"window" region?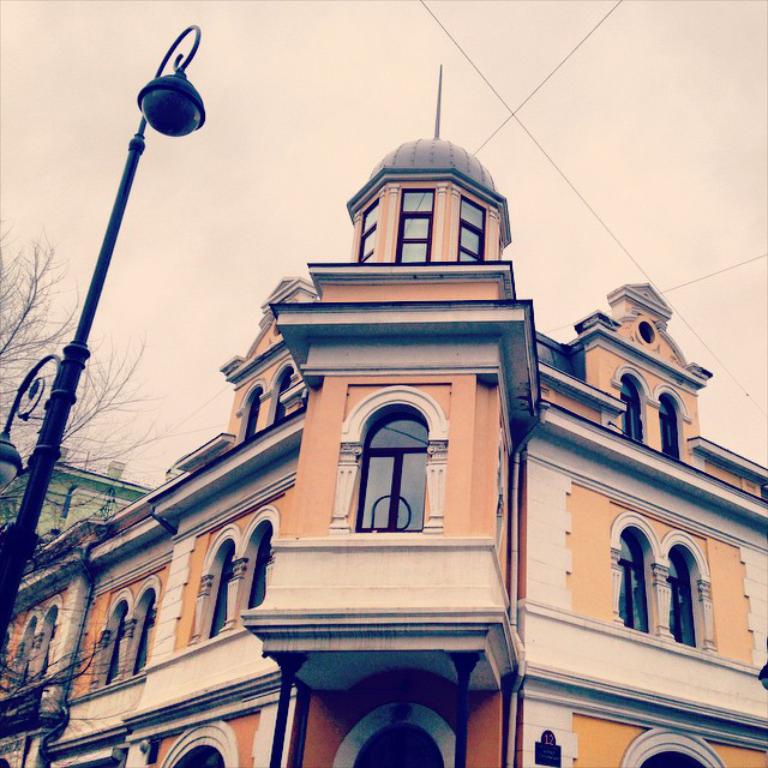
l=328, t=384, r=439, b=533
